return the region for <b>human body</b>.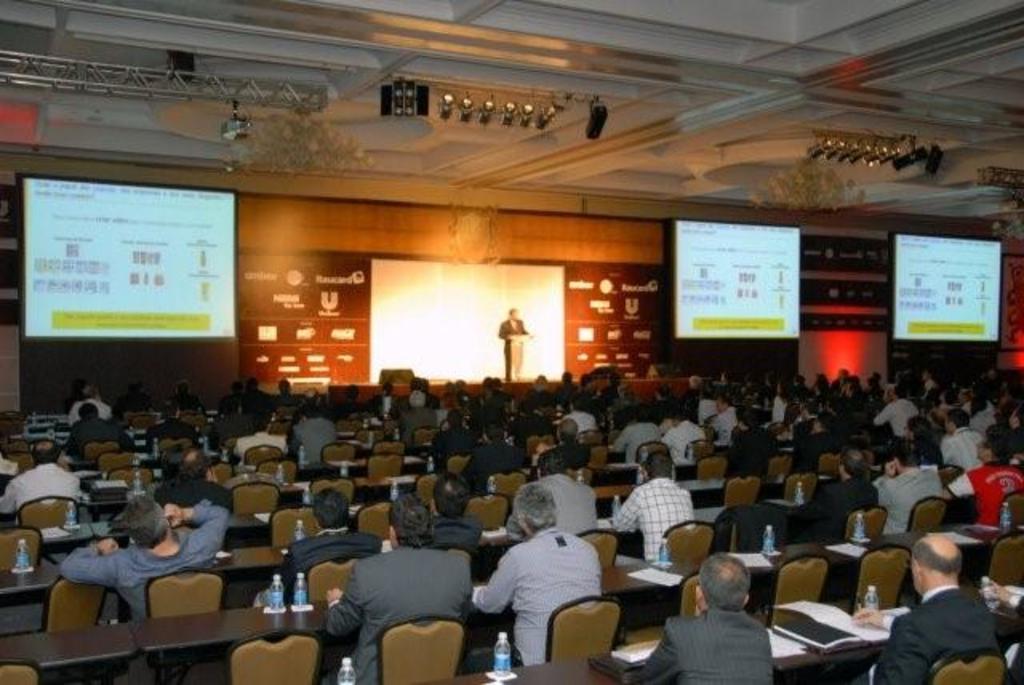
[x1=400, y1=391, x2=429, y2=445].
